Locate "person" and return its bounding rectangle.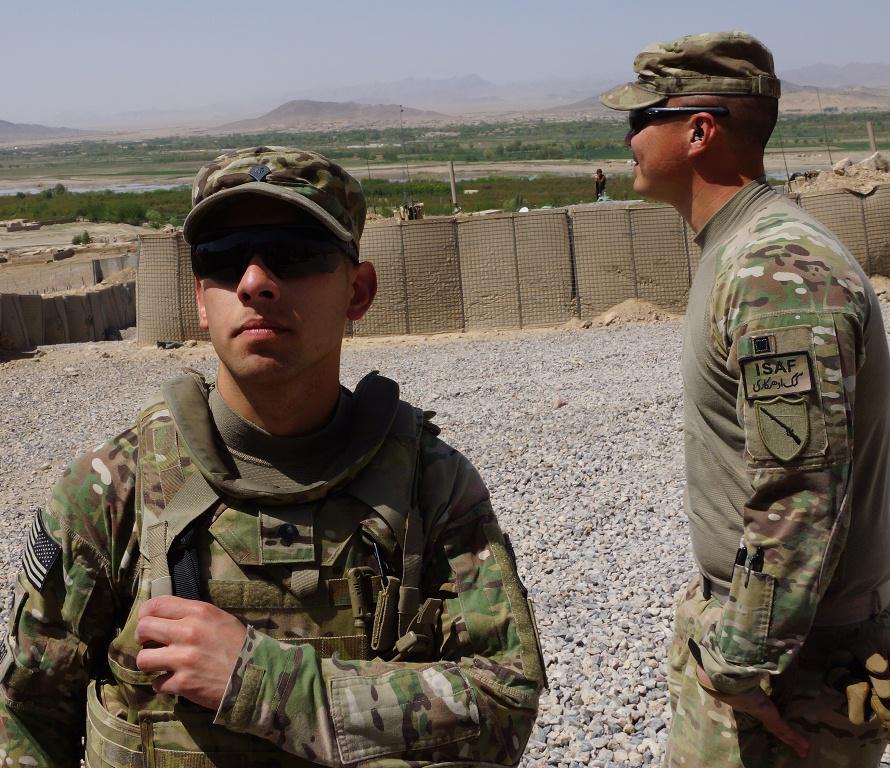
detection(1, 144, 552, 764).
